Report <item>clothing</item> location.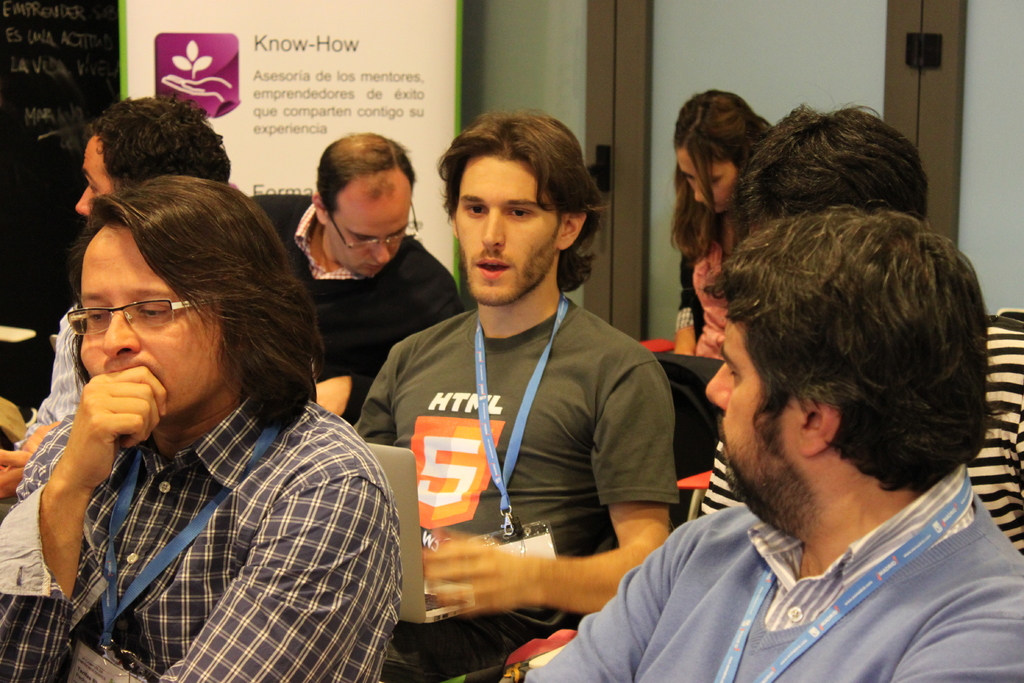
Report: bbox=[348, 298, 678, 682].
